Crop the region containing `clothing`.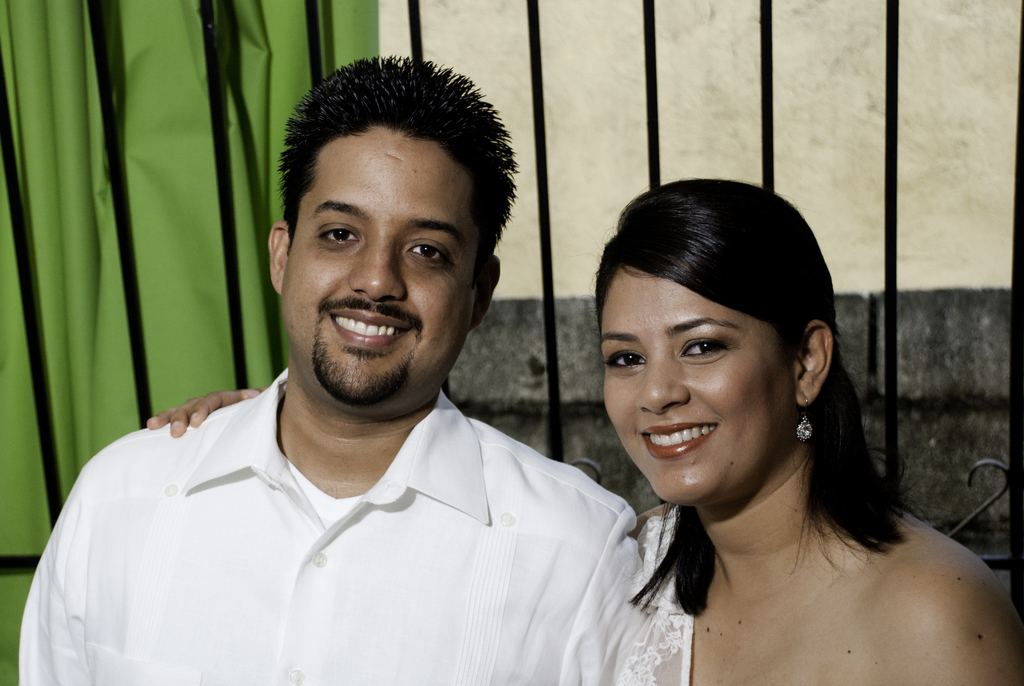
Crop region: rect(614, 505, 694, 685).
